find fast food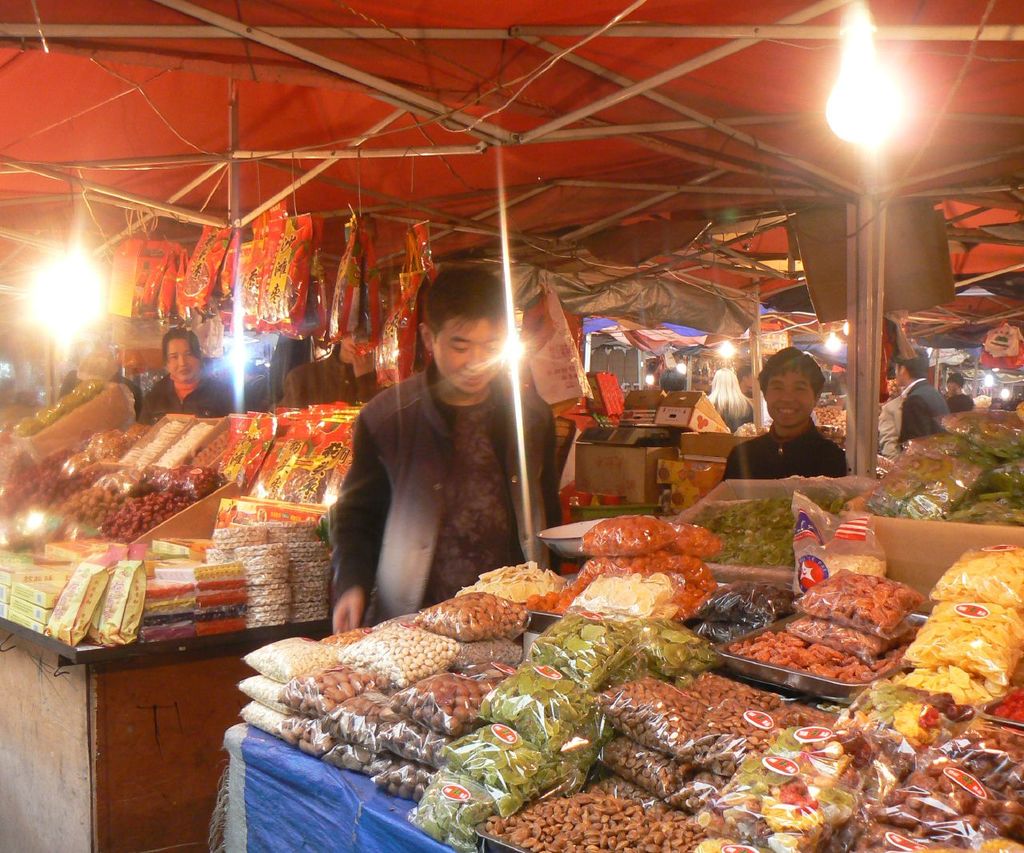
<bbox>238, 698, 282, 734</bbox>
